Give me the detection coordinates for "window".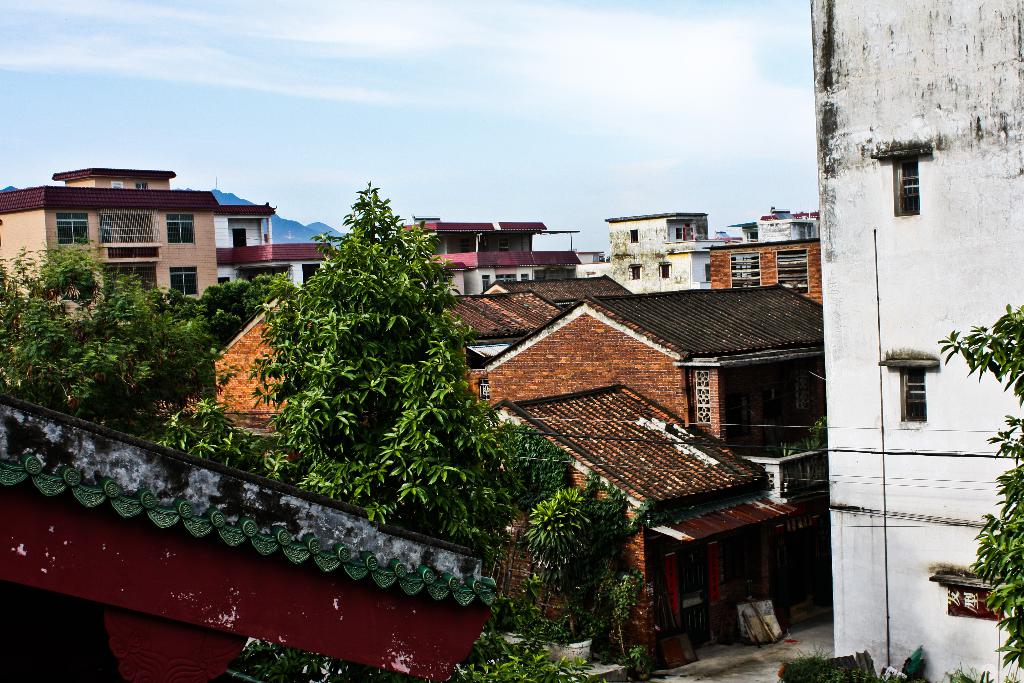
481:275:491:291.
